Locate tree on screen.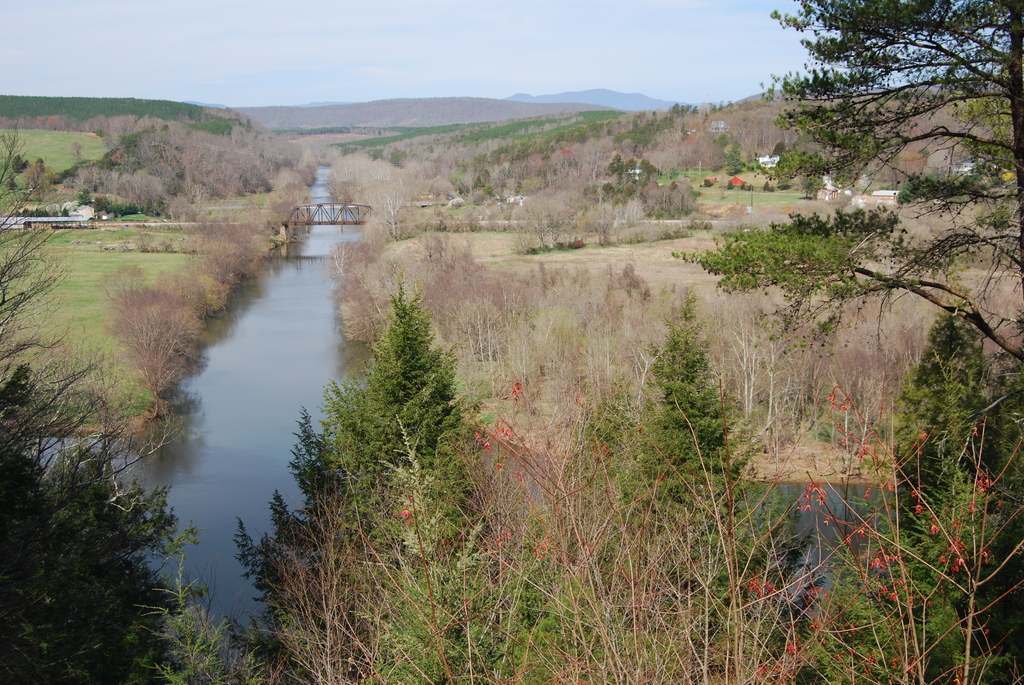
On screen at 891/305/1023/641.
